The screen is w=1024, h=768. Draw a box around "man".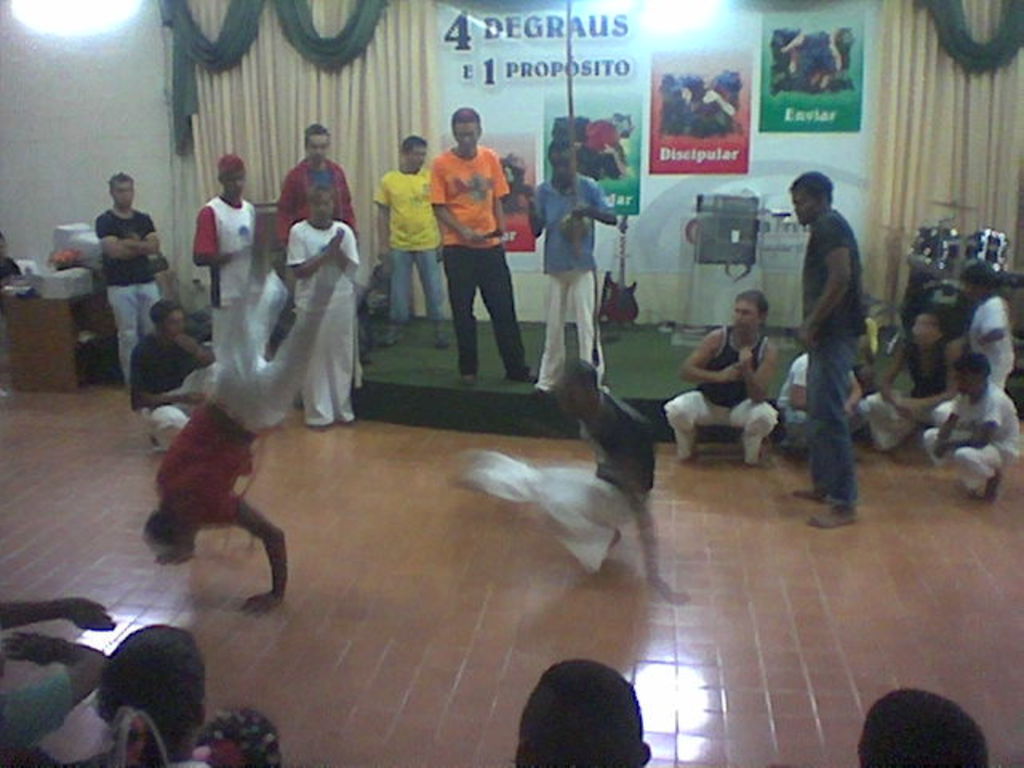
<region>74, 622, 216, 766</region>.
